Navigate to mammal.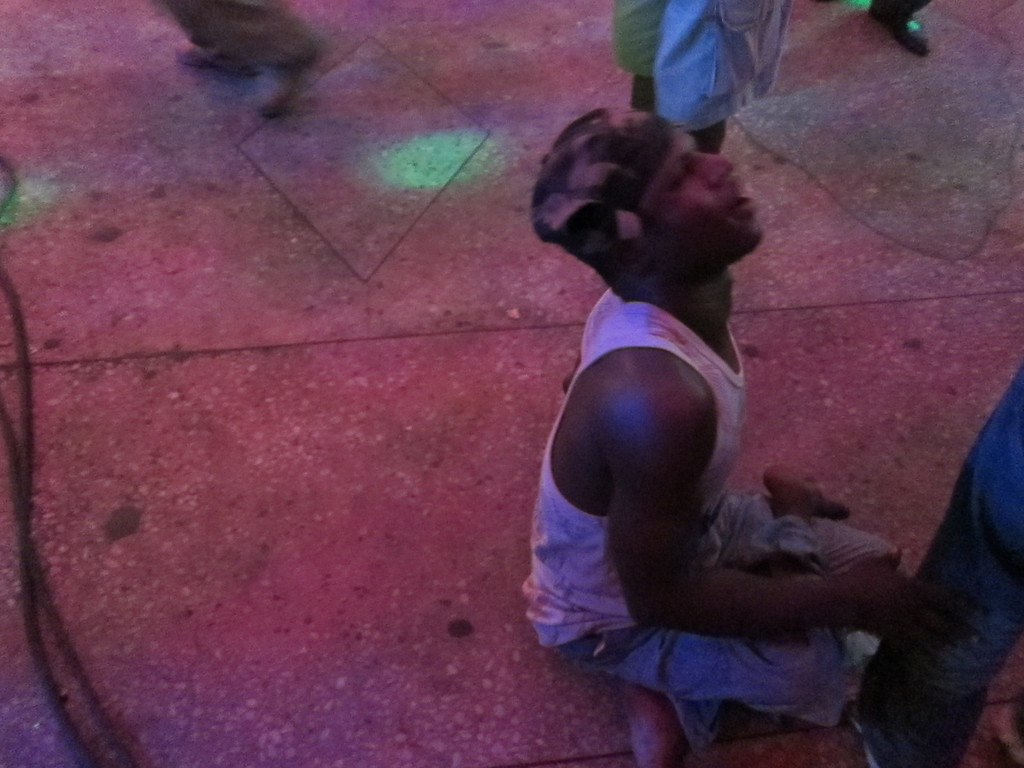
Navigation target: [left=721, top=378, right=1023, bottom=767].
